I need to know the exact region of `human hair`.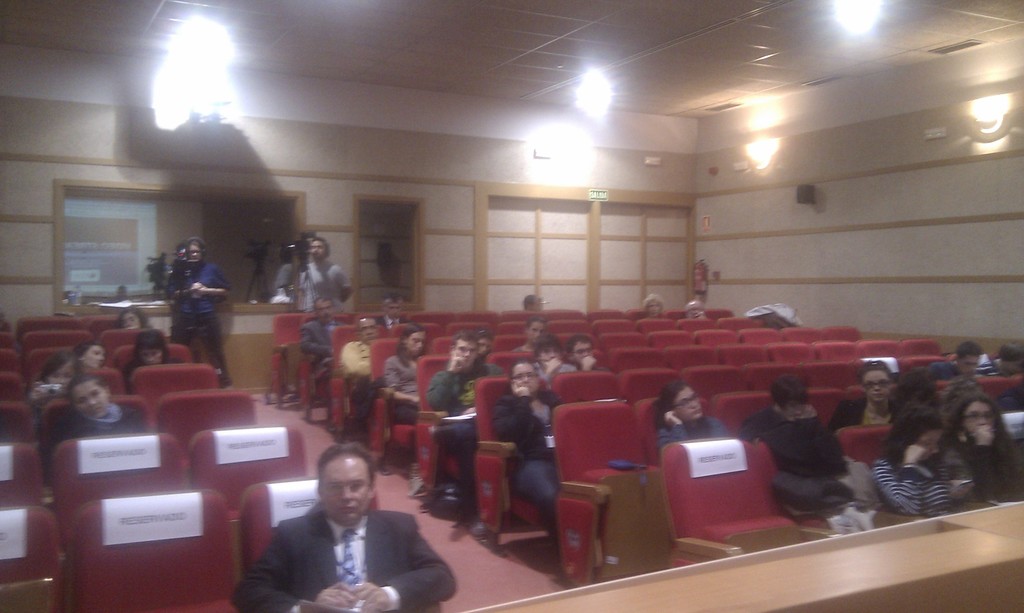
Region: 502,359,538,399.
